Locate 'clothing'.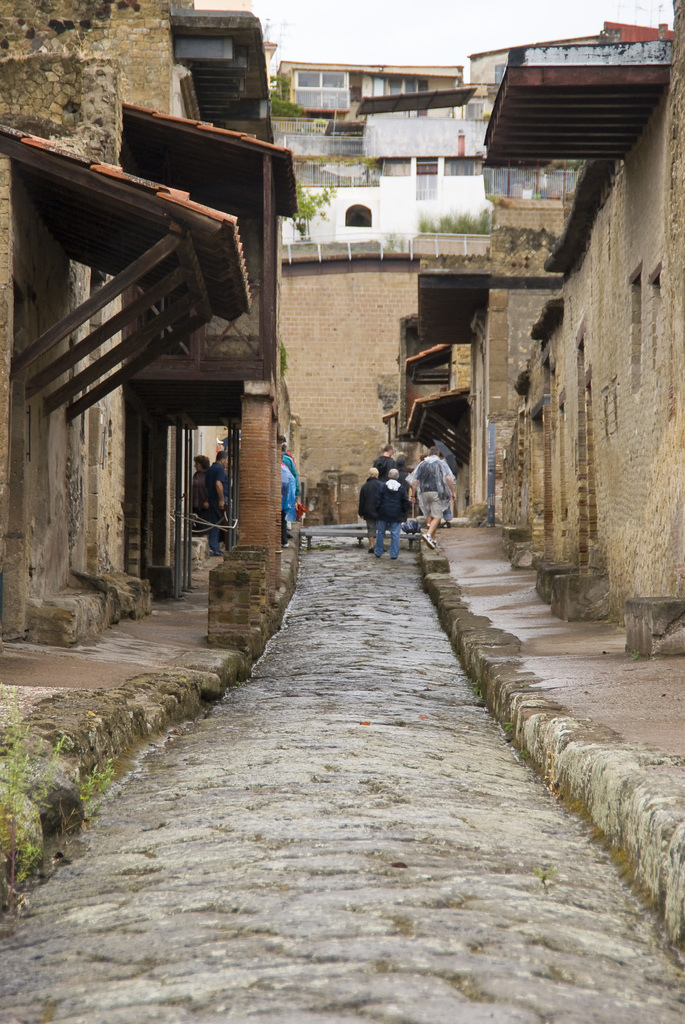
Bounding box: [280,452,294,538].
